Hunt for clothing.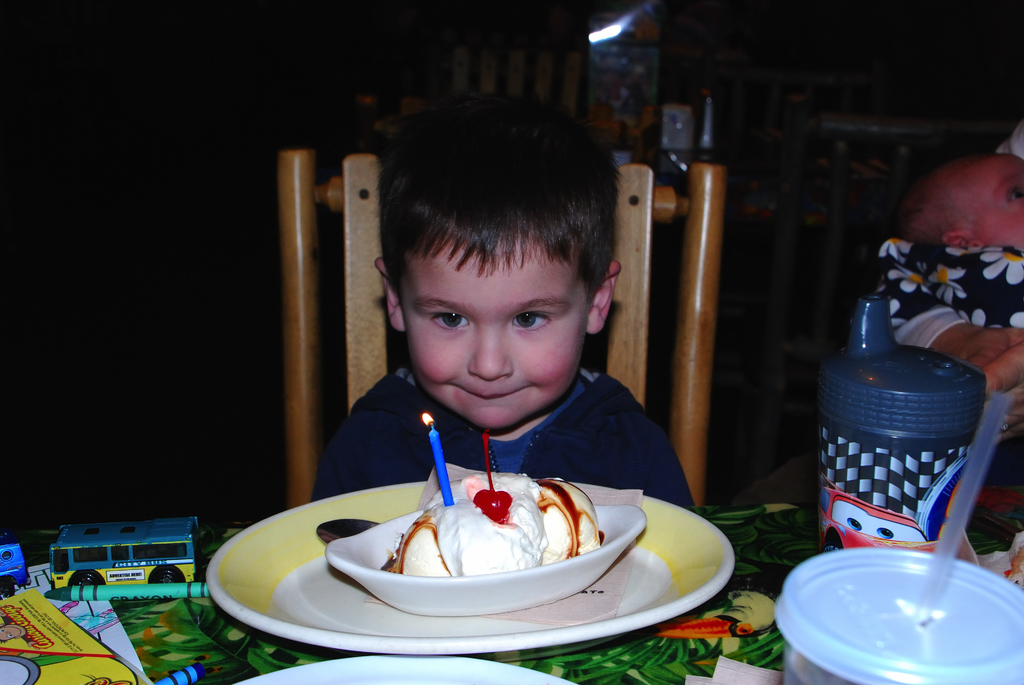
Hunted down at (x1=309, y1=364, x2=693, y2=509).
